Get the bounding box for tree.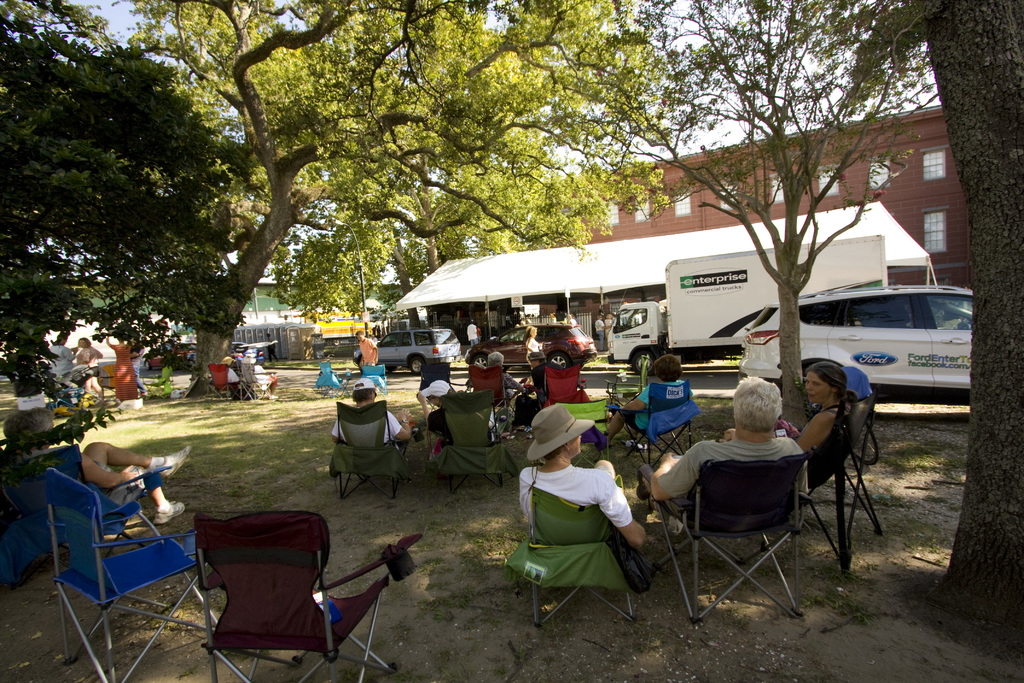
[858,0,1023,650].
